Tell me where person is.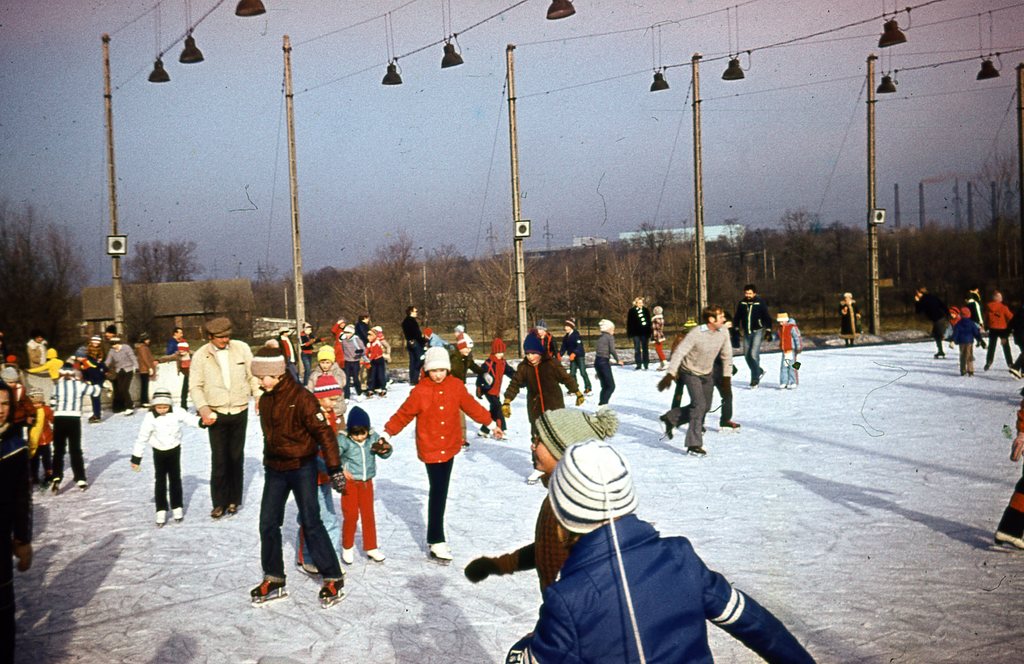
person is at [47,367,101,496].
